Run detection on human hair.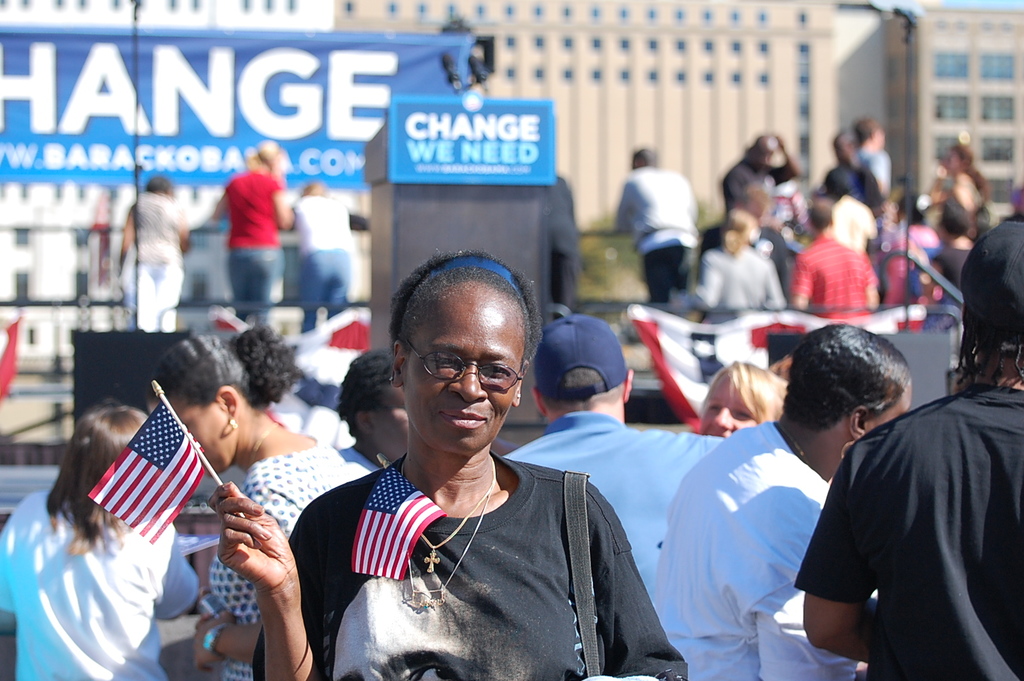
Result: (704,362,793,419).
